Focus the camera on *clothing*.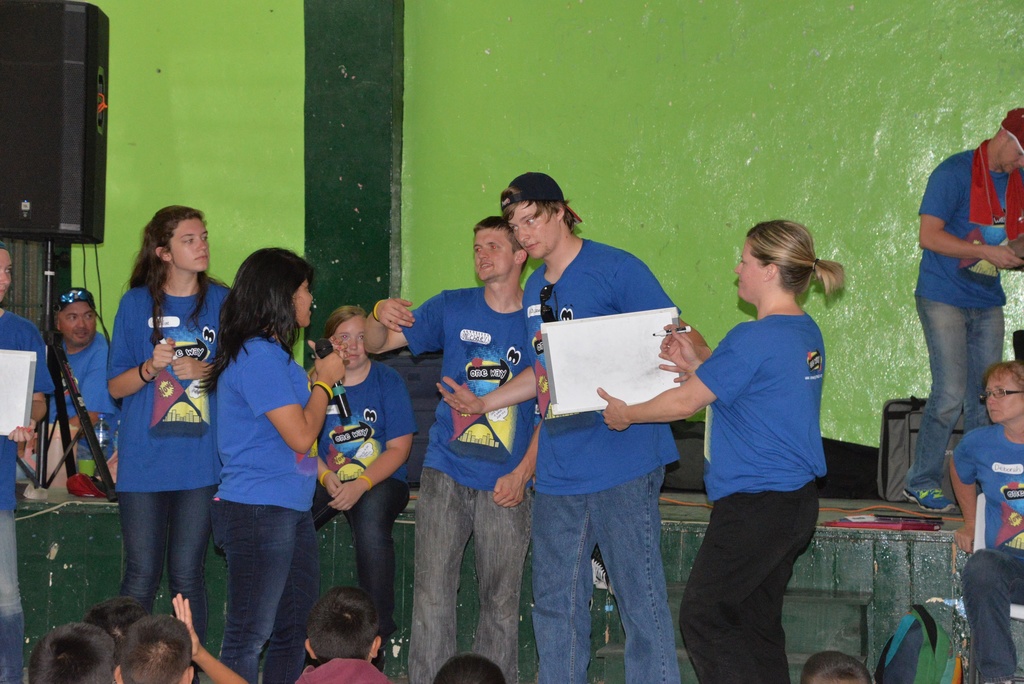
Focus region: <bbox>111, 270, 230, 485</bbox>.
